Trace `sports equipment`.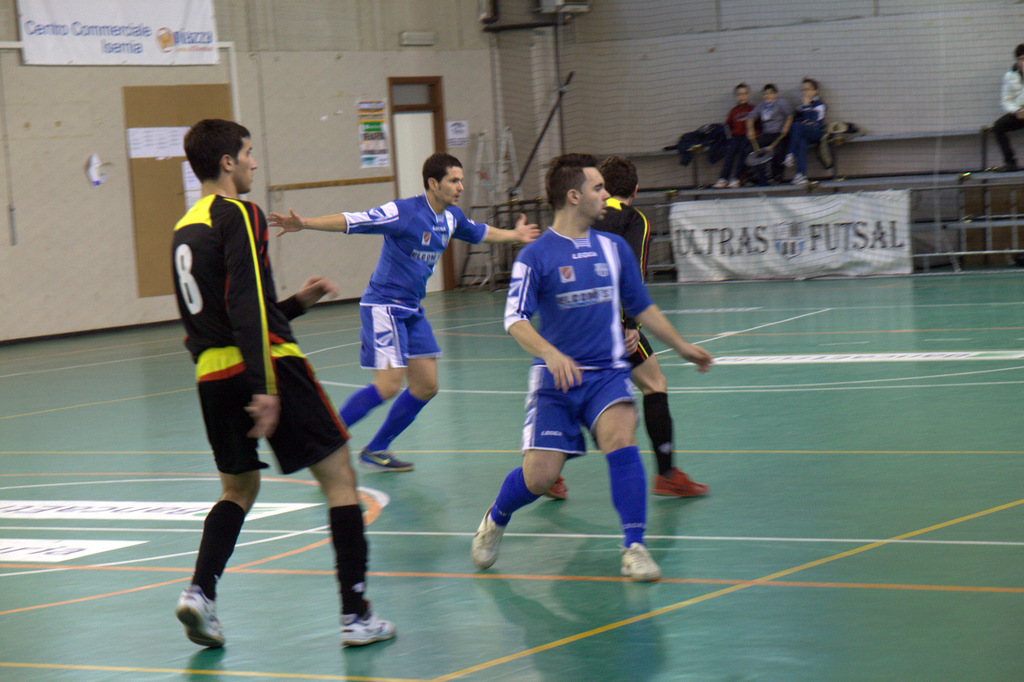
Traced to box(657, 461, 712, 500).
